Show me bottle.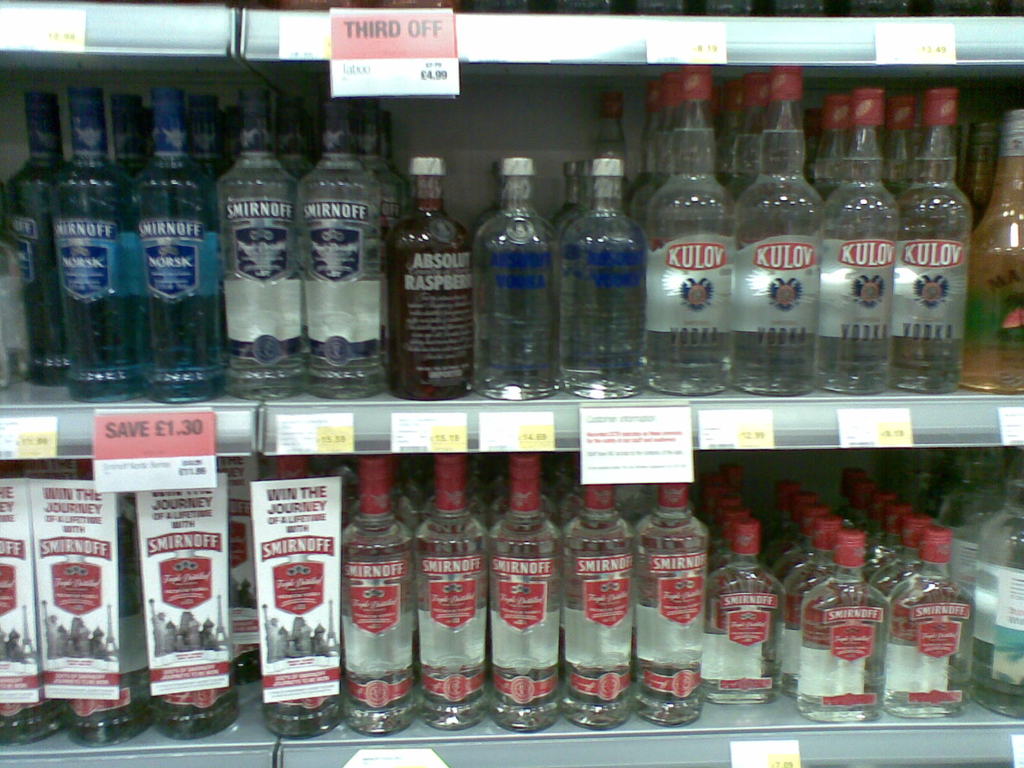
bottle is here: rect(803, 530, 900, 724).
